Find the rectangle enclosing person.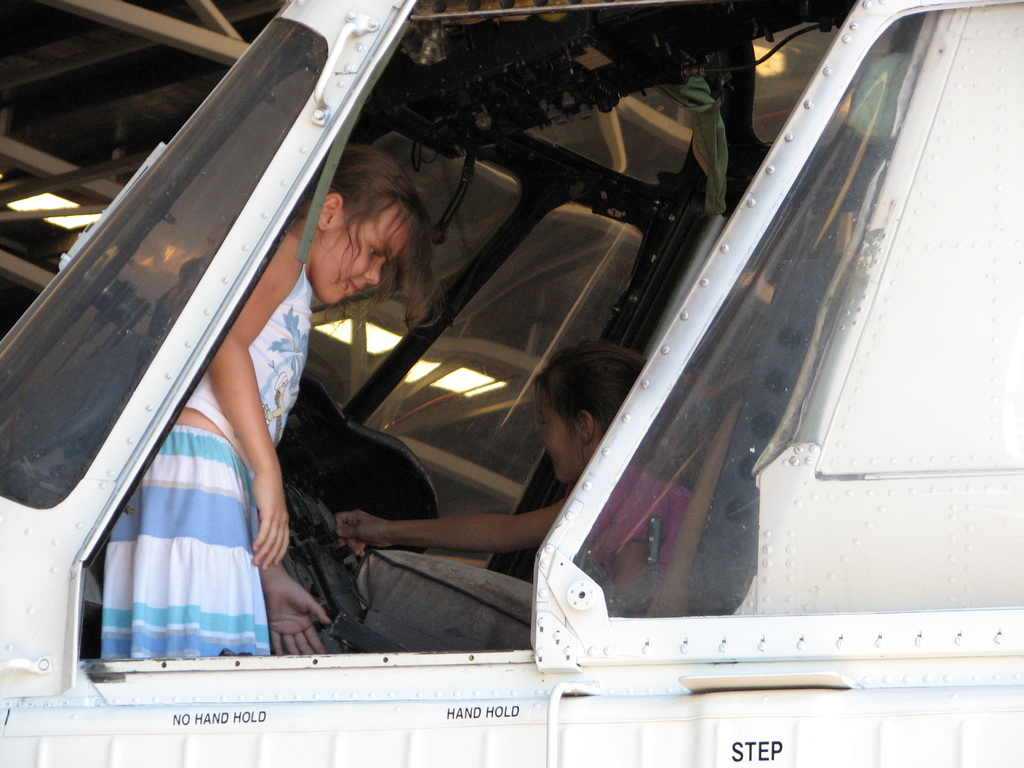
region(93, 138, 435, 663).
